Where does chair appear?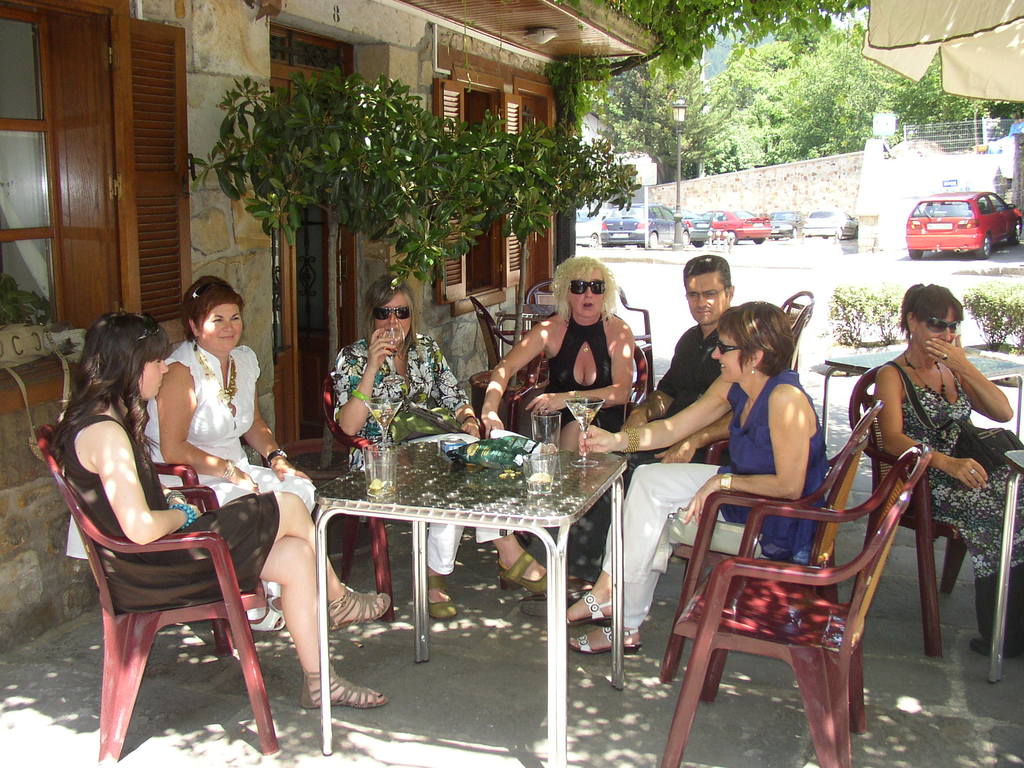
Appears at bbox(321, 366, 513, 621).
